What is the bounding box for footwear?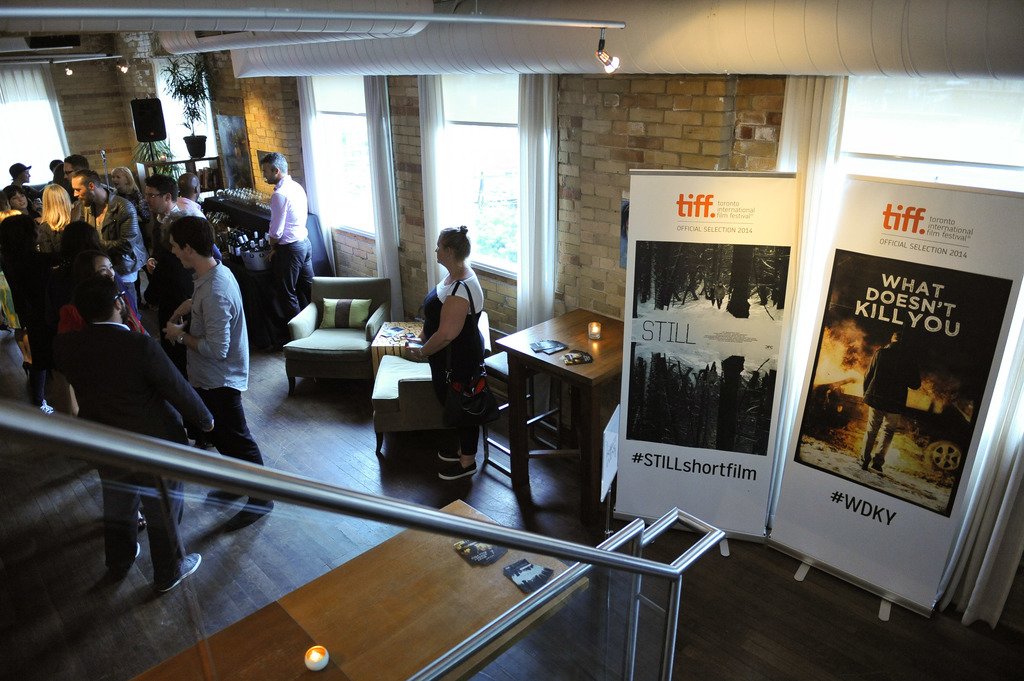
438 445 465 457.
